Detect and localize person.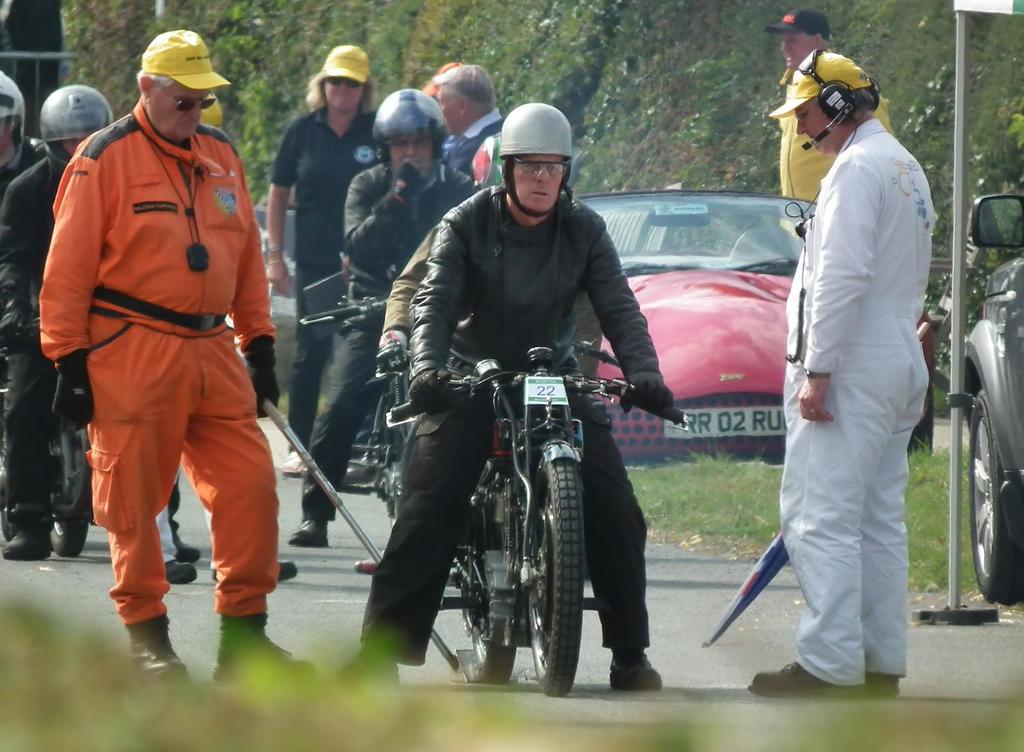
Localized at bbox=(267, 44, 383, 473).
